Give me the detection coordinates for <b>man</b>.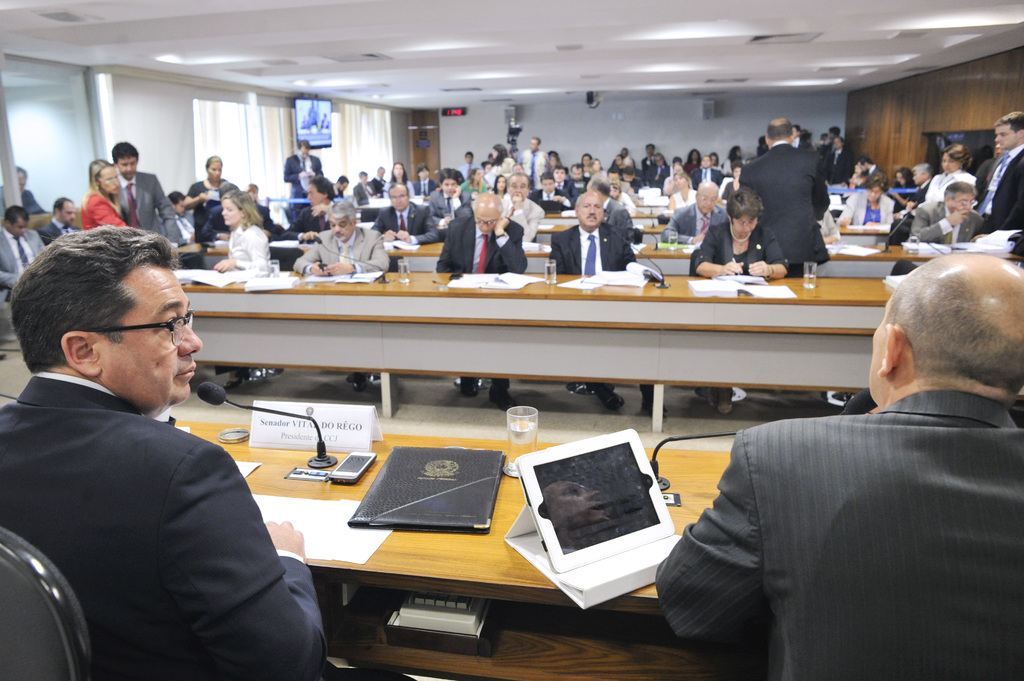
571:161:590:188.
